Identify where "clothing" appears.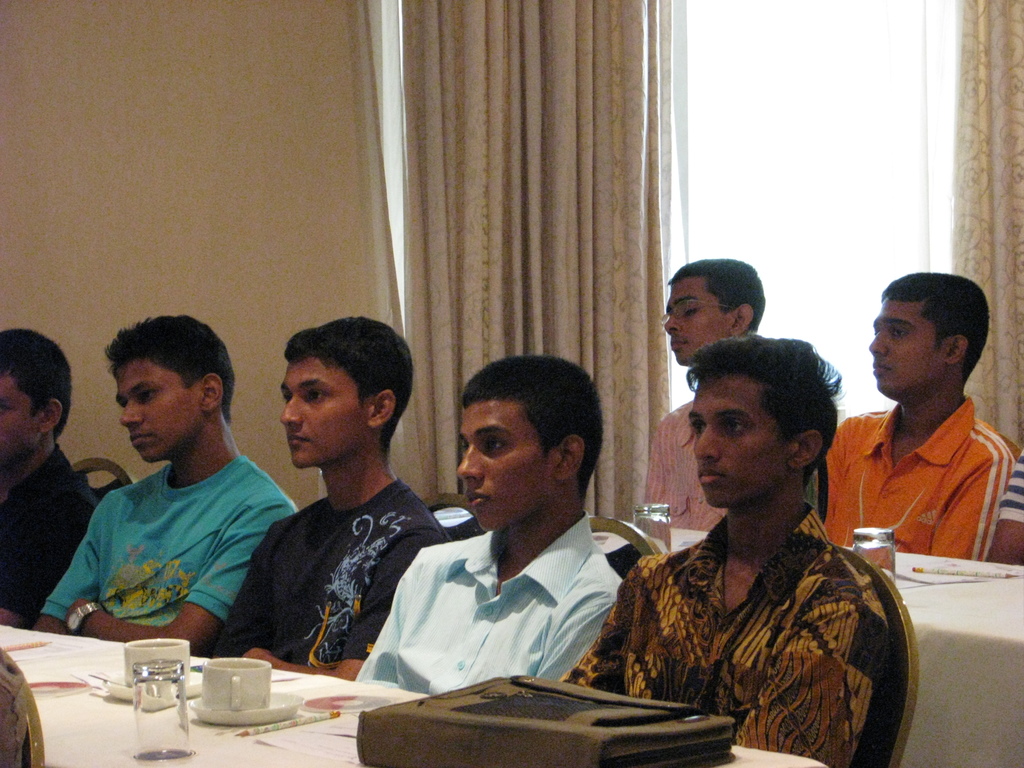
Appears at (left=996, top=449, right=1023, bottom=524).
